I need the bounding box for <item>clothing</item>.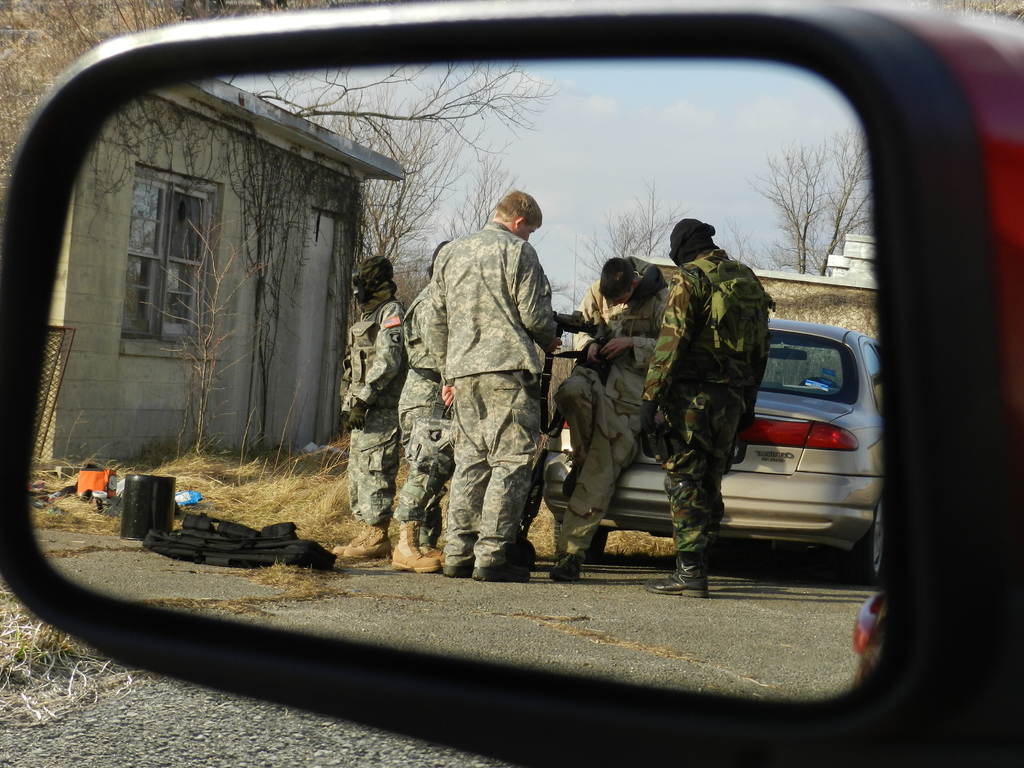
Here it is: 556 285 666 543.
